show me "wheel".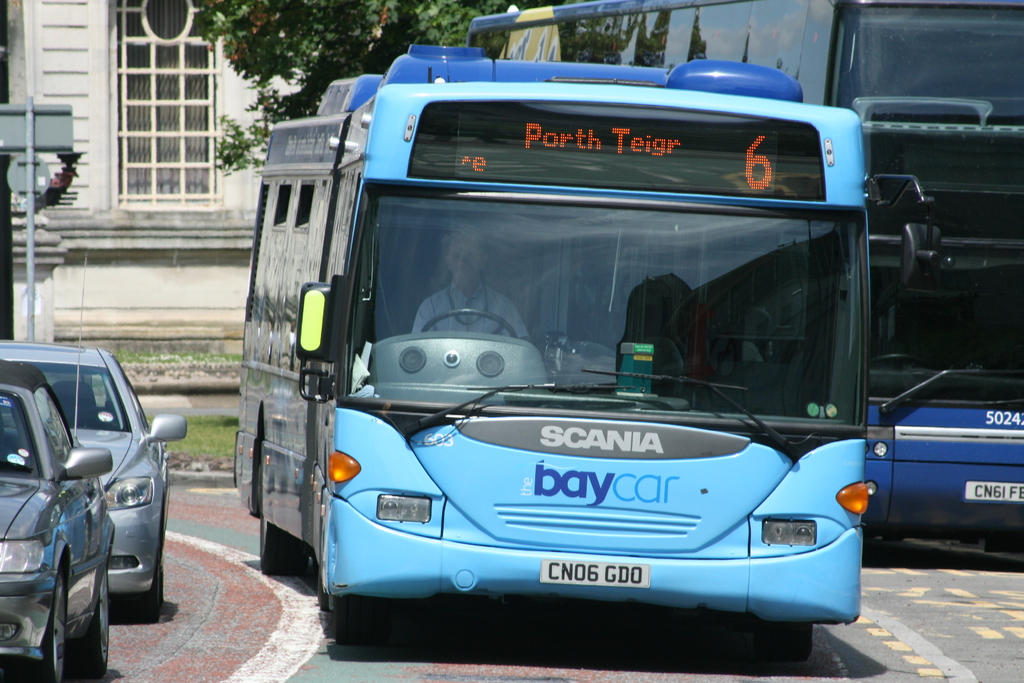
"wheel" is here: left=33, top=565, right=67, bottom=682.
